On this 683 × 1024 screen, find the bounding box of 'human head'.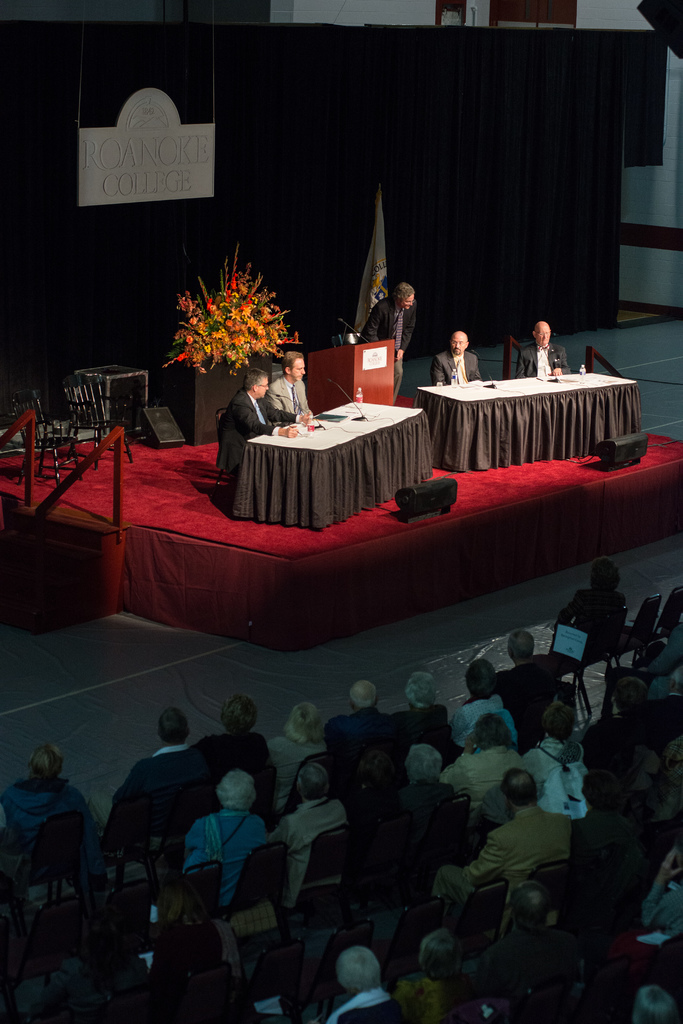
Bounding box: detection(393, 285, 414, 316).
